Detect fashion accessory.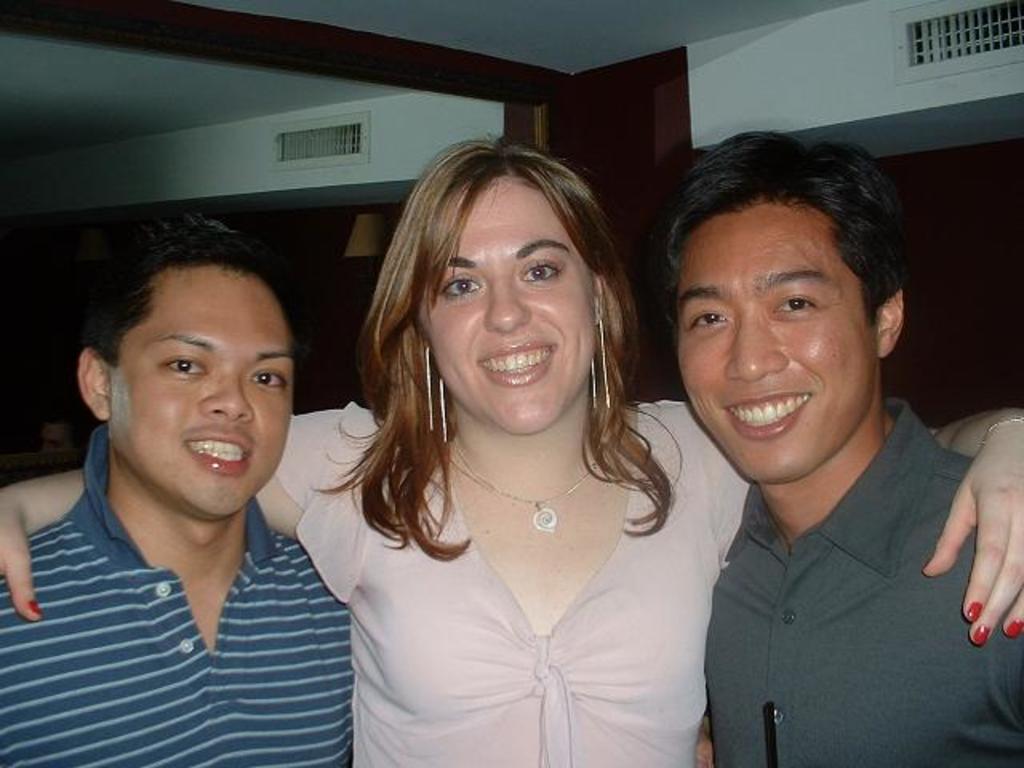
Detected at left=586, top=362, right=595, bottom=410.
